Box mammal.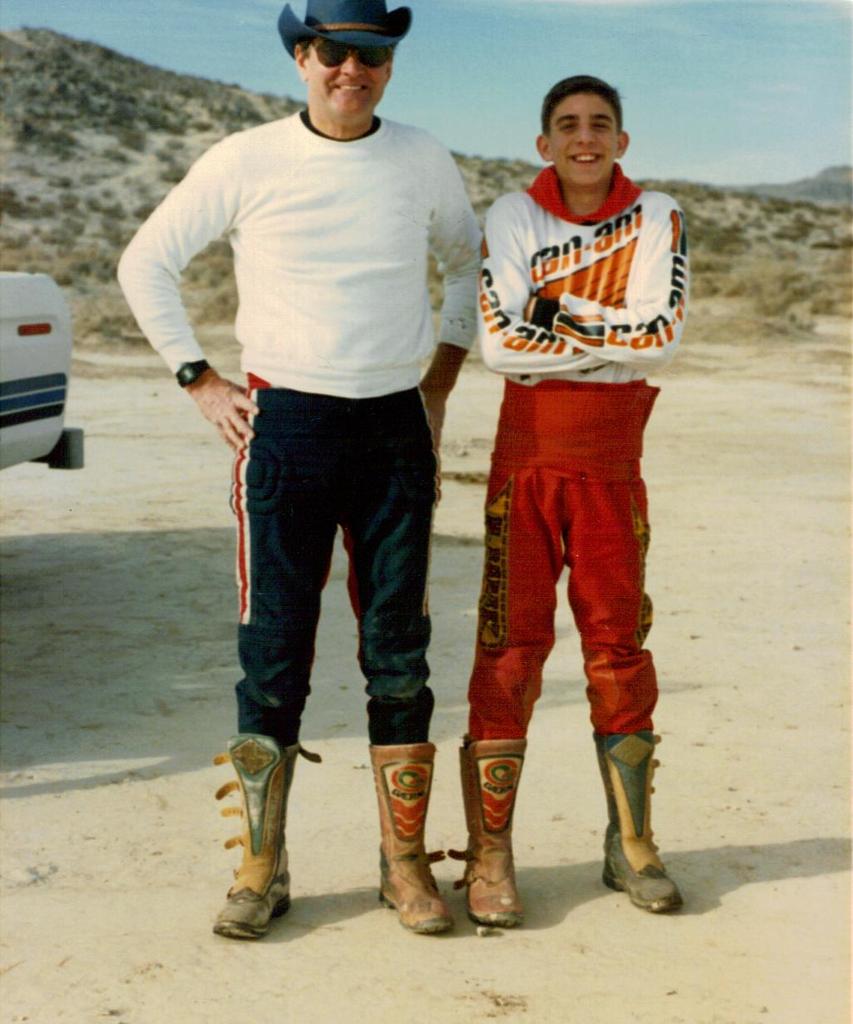
BBox(433, 82, 691, 909).
